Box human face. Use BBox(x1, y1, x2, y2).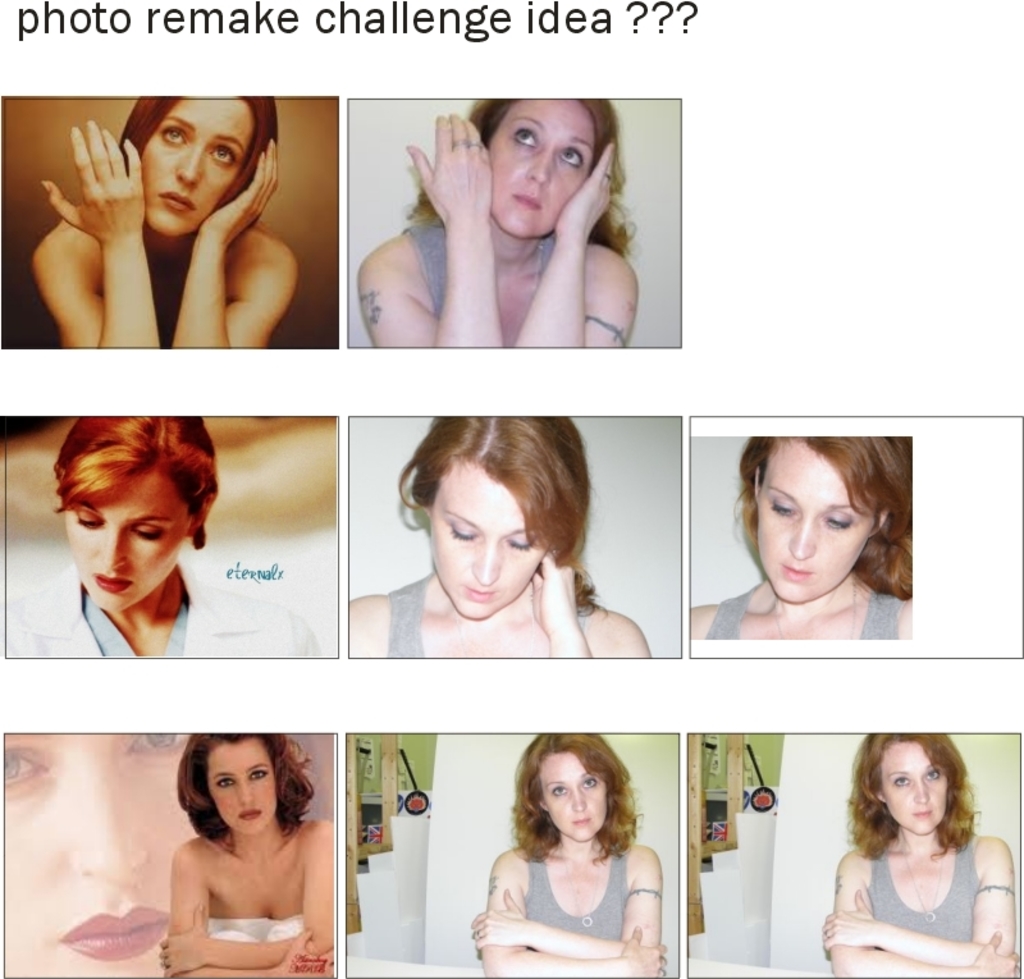
BBox(882, 737, 947, 829).
